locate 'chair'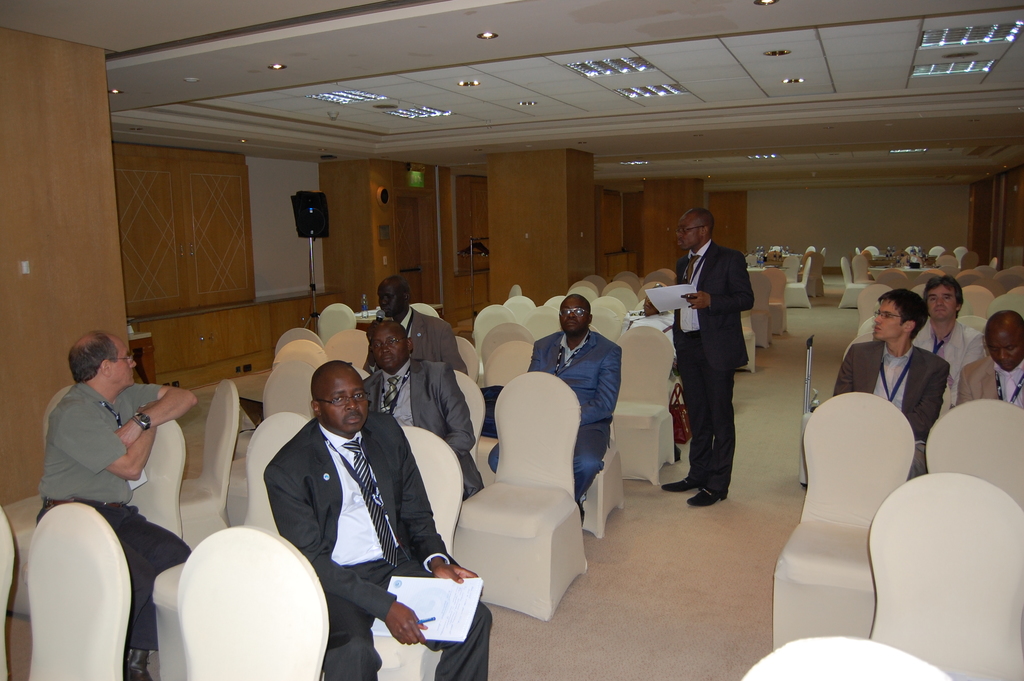
bbox=(259, 350, 330, 413)
